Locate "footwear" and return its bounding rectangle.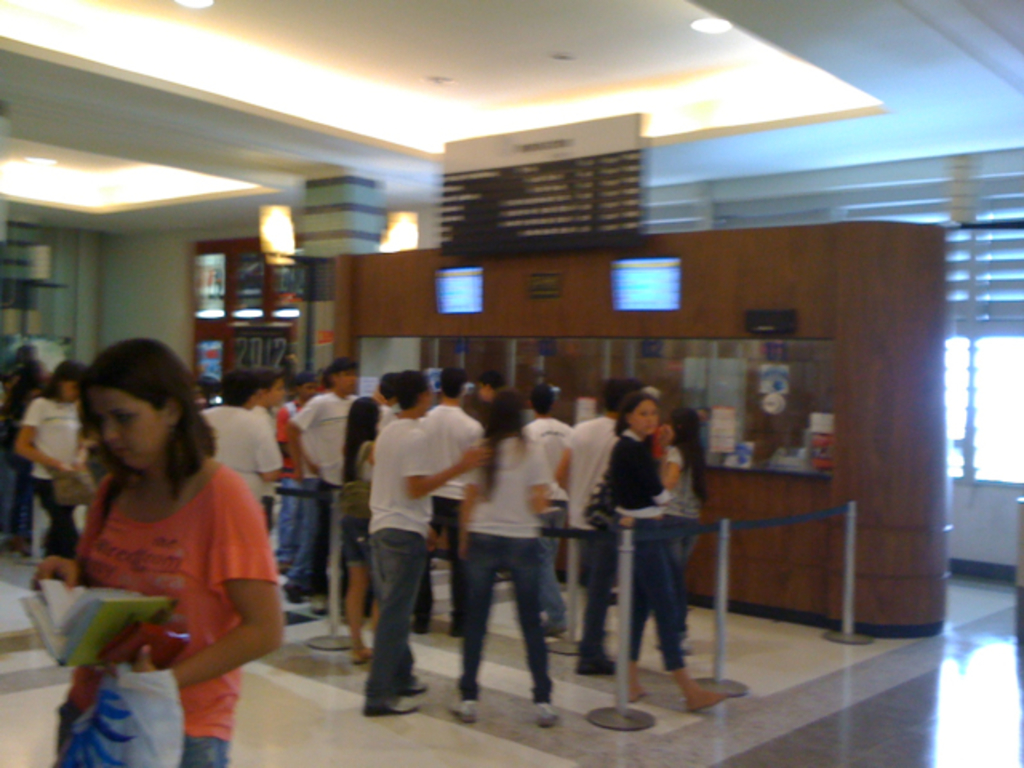
(450,622,454,634).
